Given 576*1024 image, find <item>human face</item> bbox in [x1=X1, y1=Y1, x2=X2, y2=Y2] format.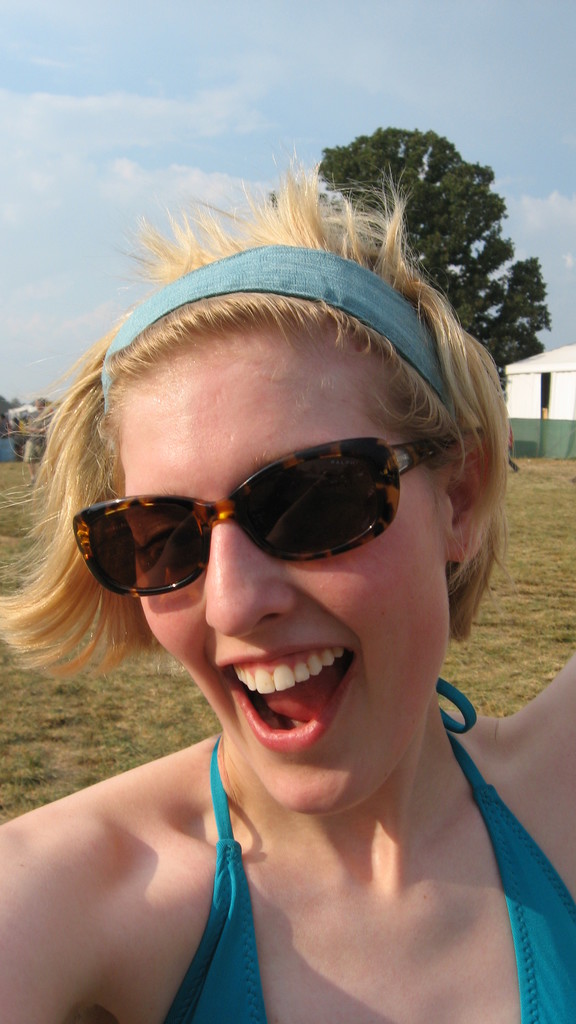
[x1=121, y1=340, x2=451, y2=813].
